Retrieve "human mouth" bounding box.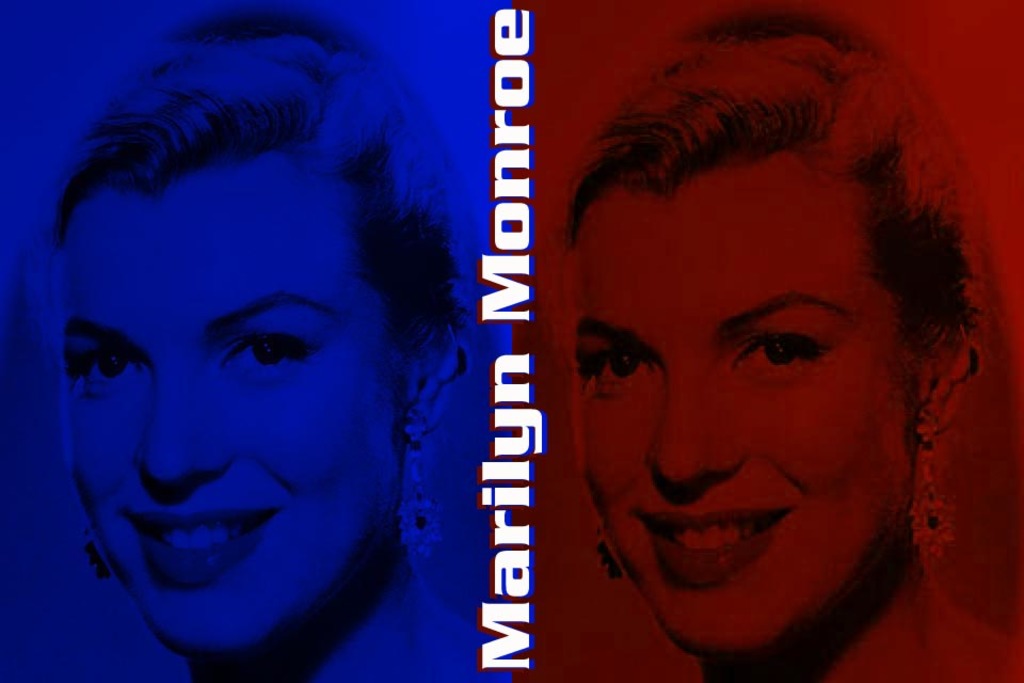
Bounding box: <box>129,506,281,603</box>.
